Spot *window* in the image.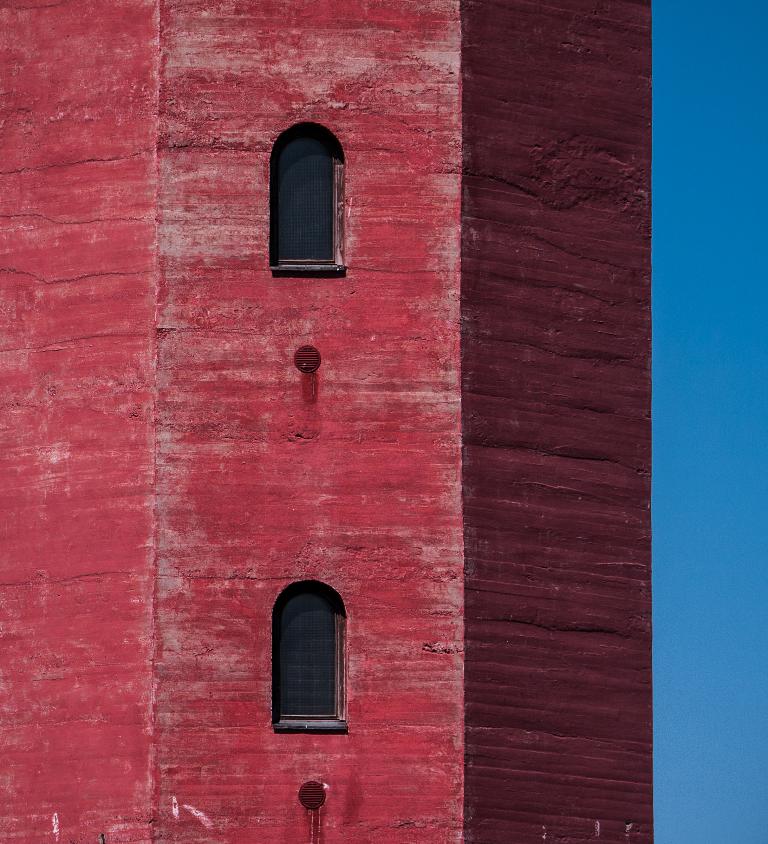
*window* found at 269, 581, 354, 735.
